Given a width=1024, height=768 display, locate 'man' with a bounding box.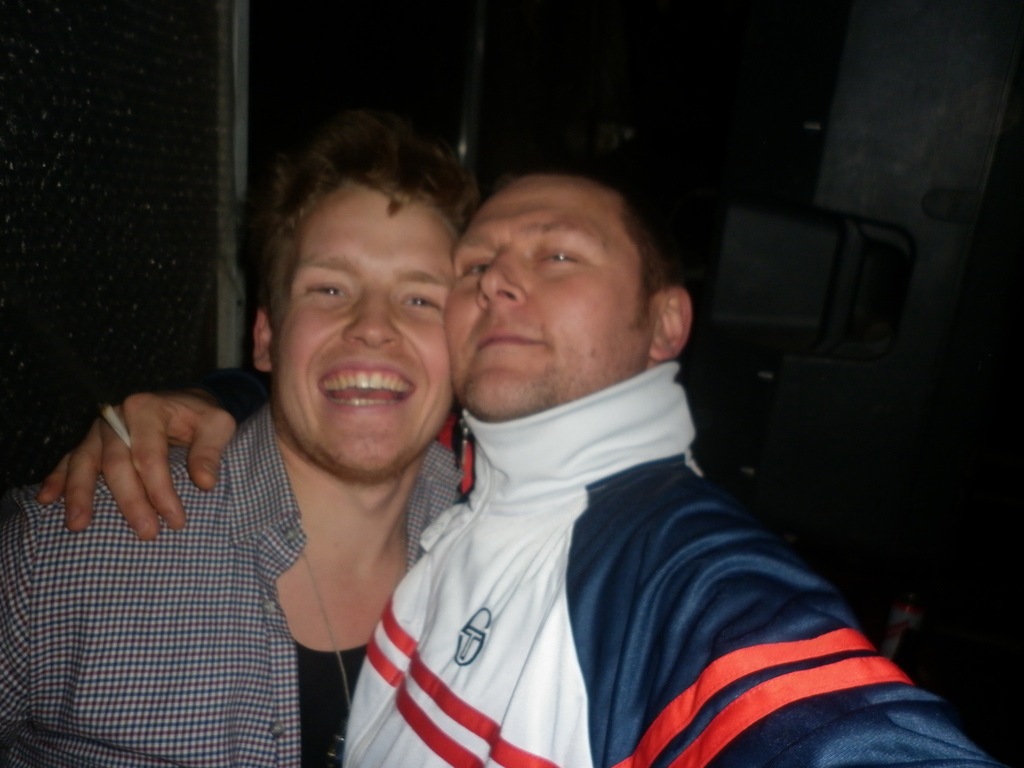
Located: 332 166 814 752.
